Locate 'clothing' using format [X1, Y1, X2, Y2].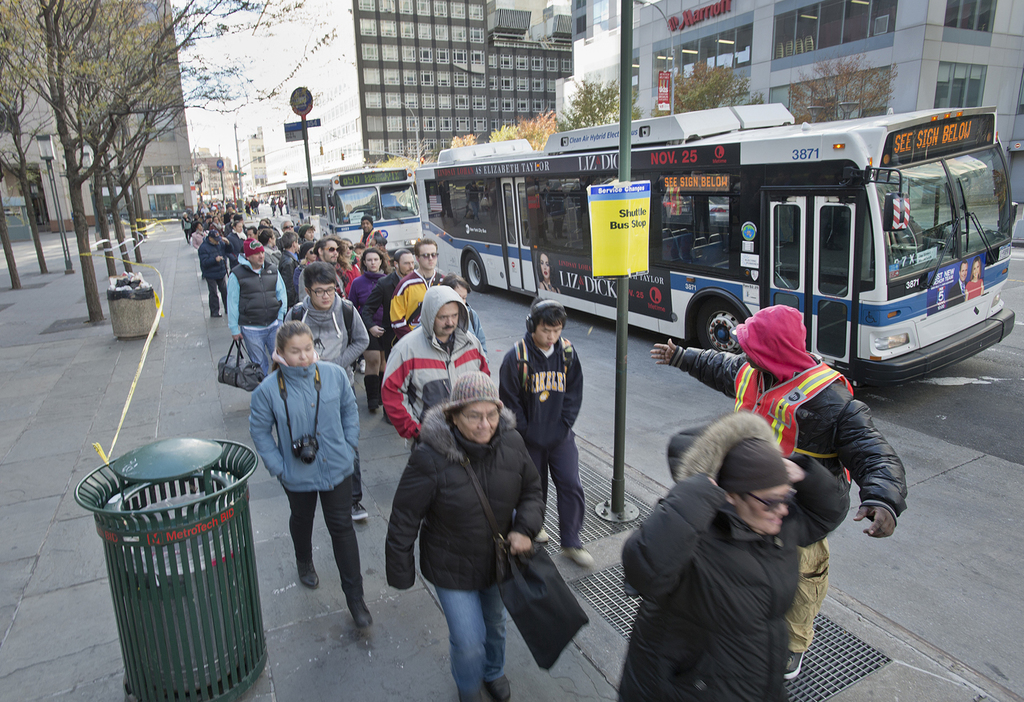
[964, 279, 984, 296].
